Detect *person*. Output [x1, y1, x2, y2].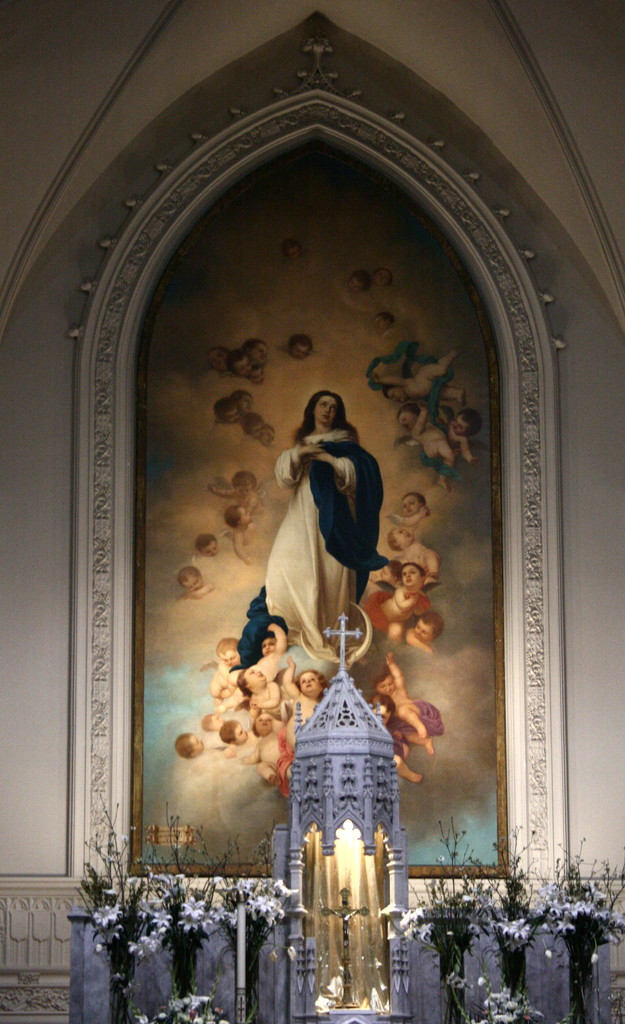
[198, 533, 226, 557].
